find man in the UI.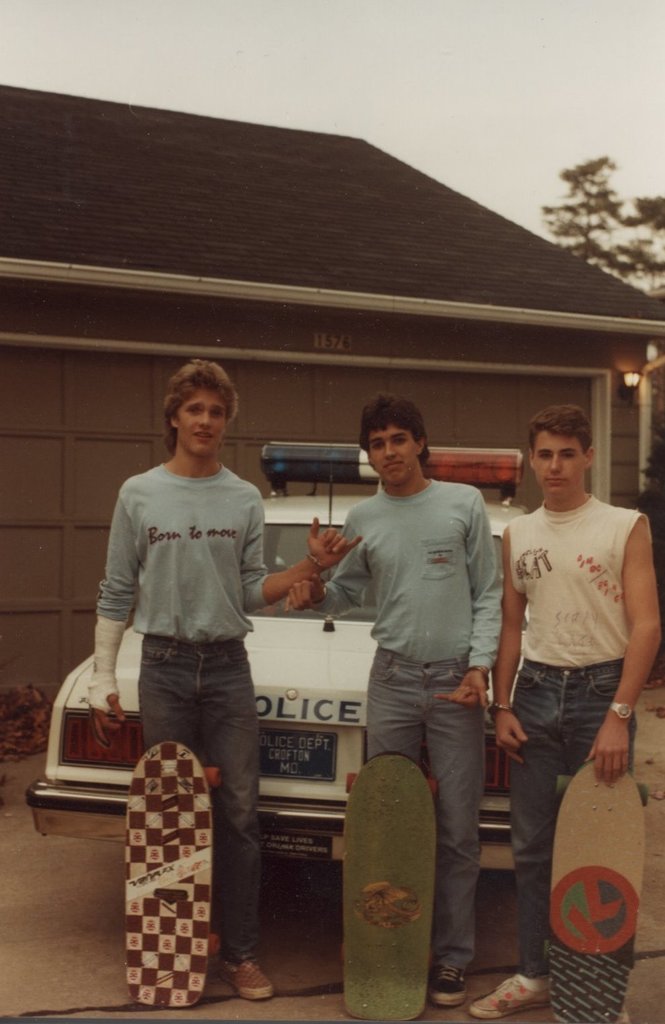
UI element at [282,389,504,1009].
